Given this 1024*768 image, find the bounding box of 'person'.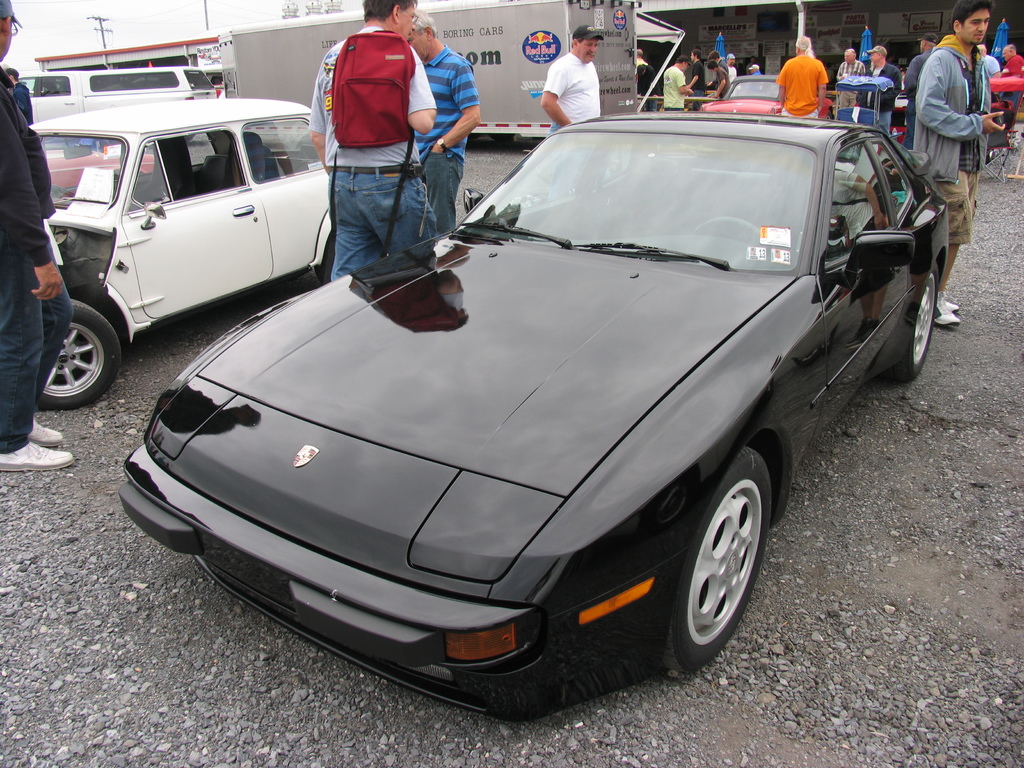
[691, 53, 707, 108].
